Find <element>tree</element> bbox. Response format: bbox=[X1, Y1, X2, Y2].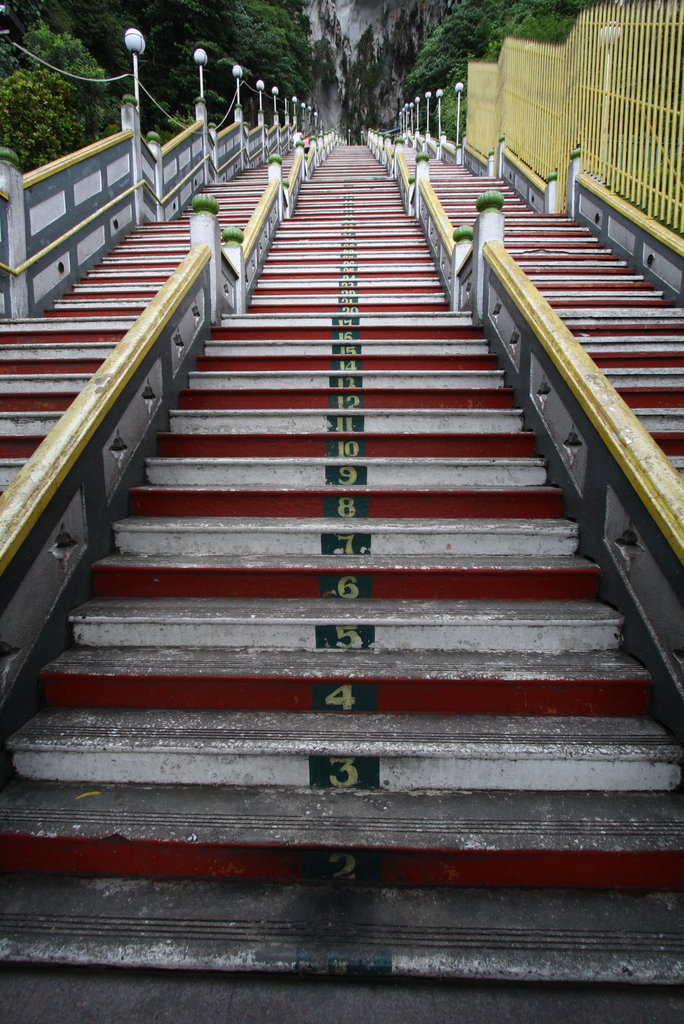
bbox=[0, 20, 111, 166].
